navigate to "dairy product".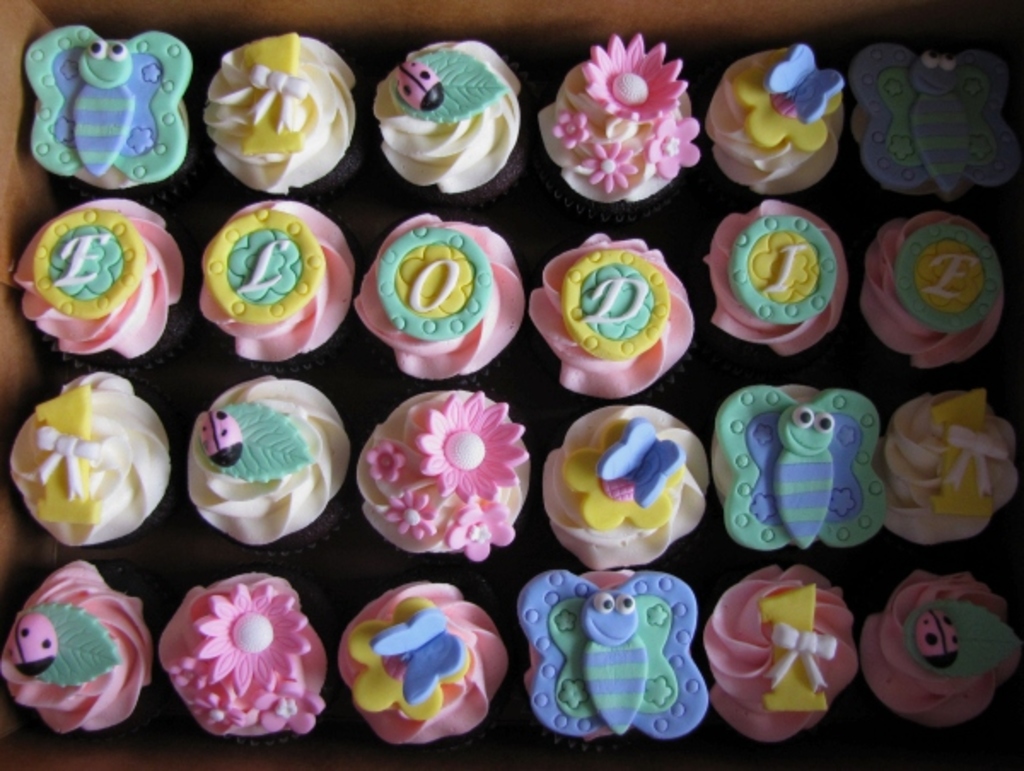
Navigation target: locate(550, 411, 722, 561).
